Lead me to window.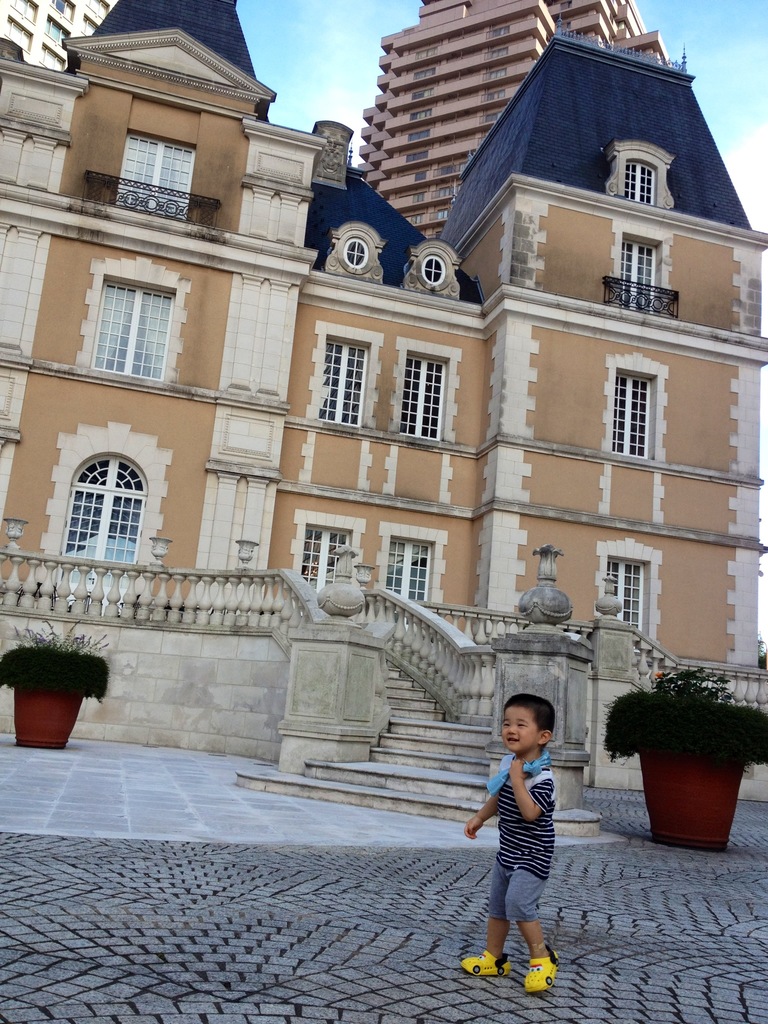
Lead to detection(321, 337, 371, 433).
